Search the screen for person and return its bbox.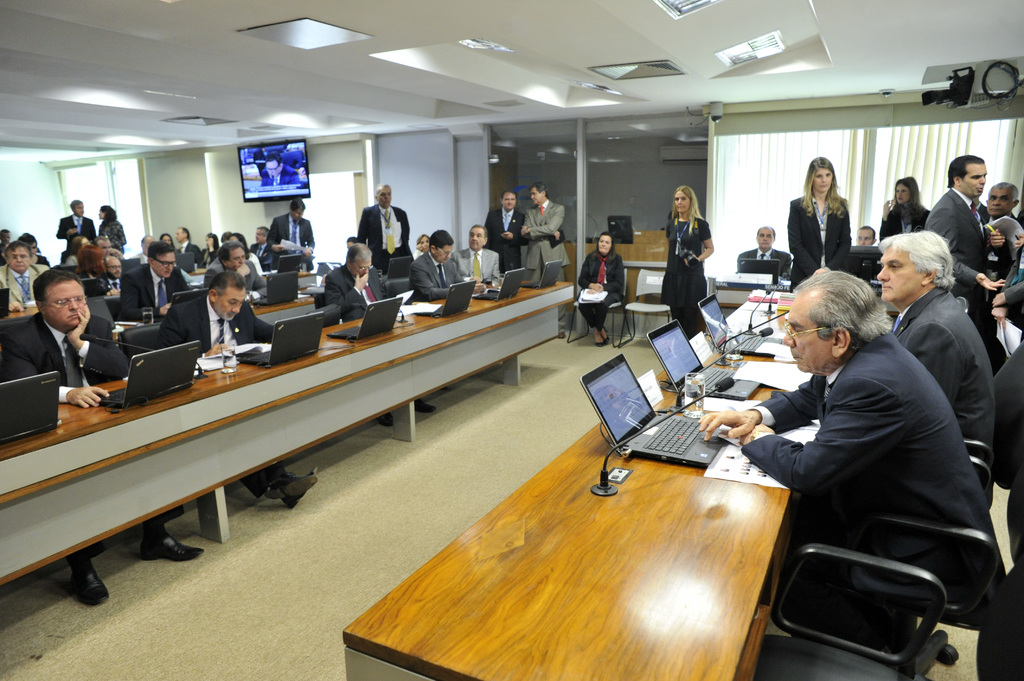
Found: {"left": 116, "top": 241, "right": 184, "bottom": 317}.
